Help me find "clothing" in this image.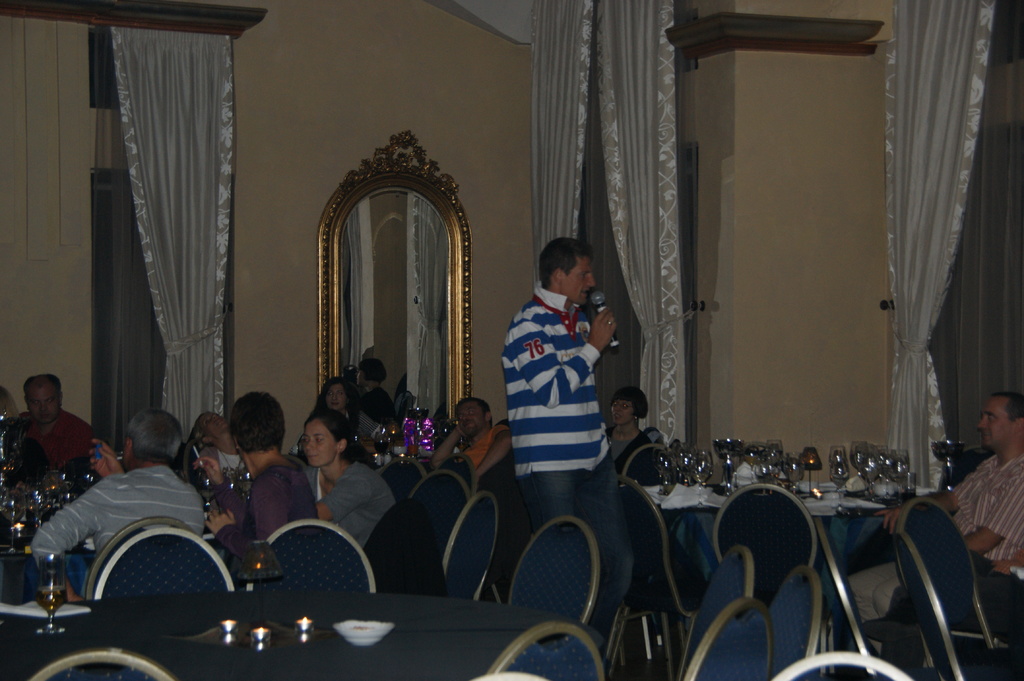
Found it: [left=599, top=424, right=658, bottom=490].
